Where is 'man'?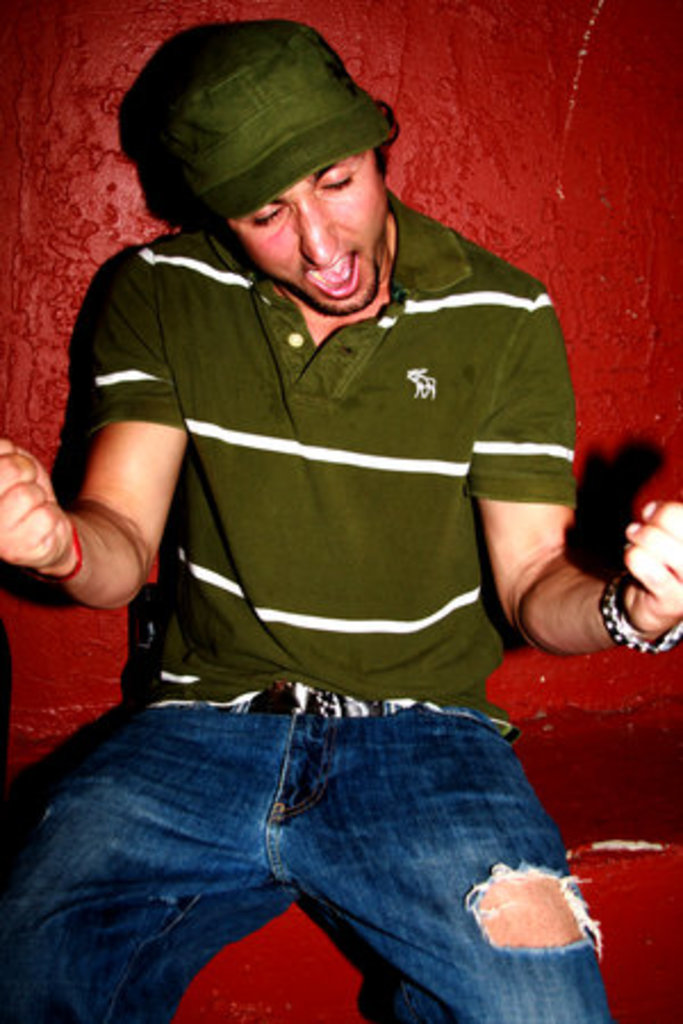
<region>0, 23, 681, 1022</region>.
